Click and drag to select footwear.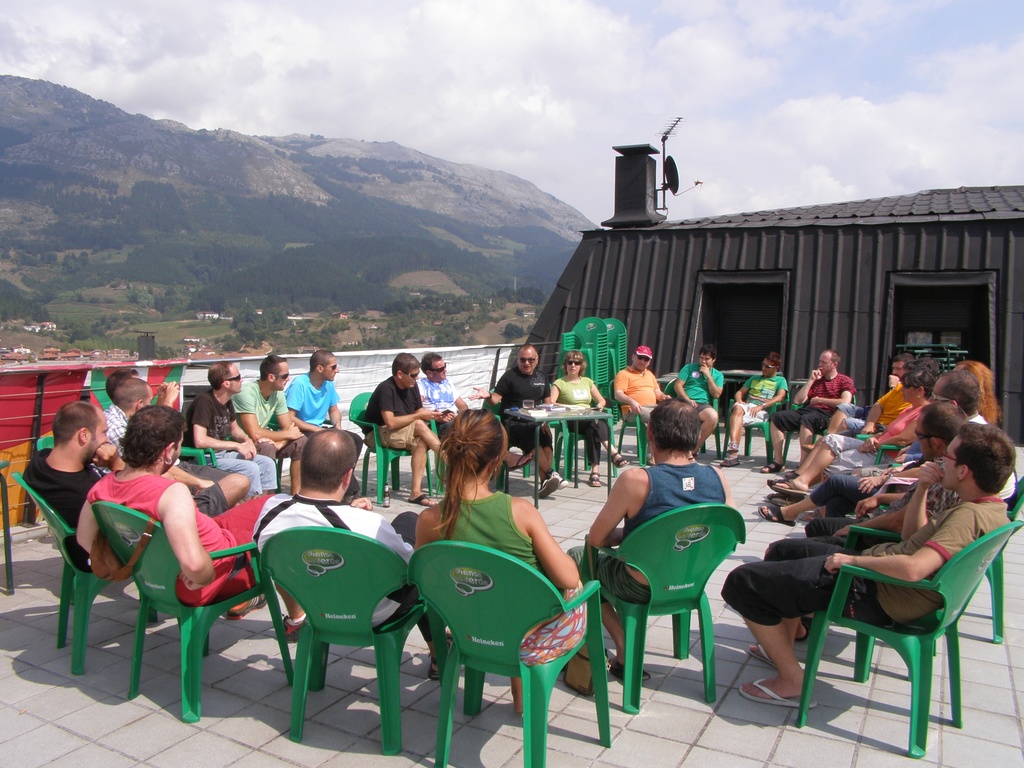
Selection: 427/632/460/680.
